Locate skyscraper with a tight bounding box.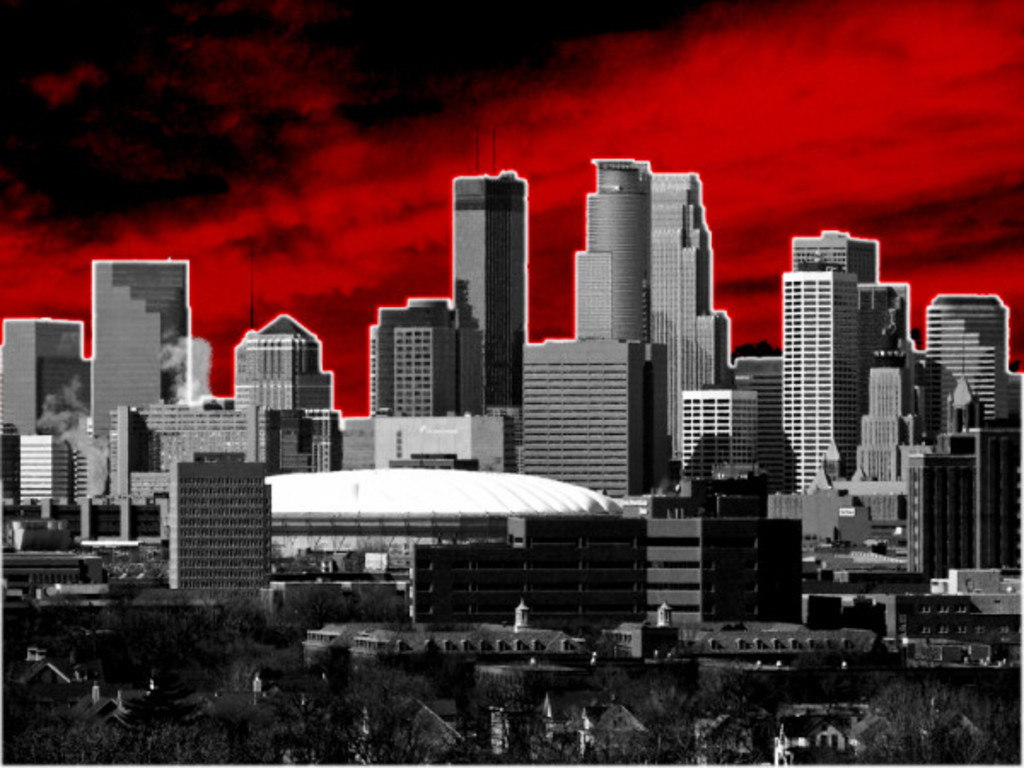
(left=55, top=234, right=198, bottom=449).
